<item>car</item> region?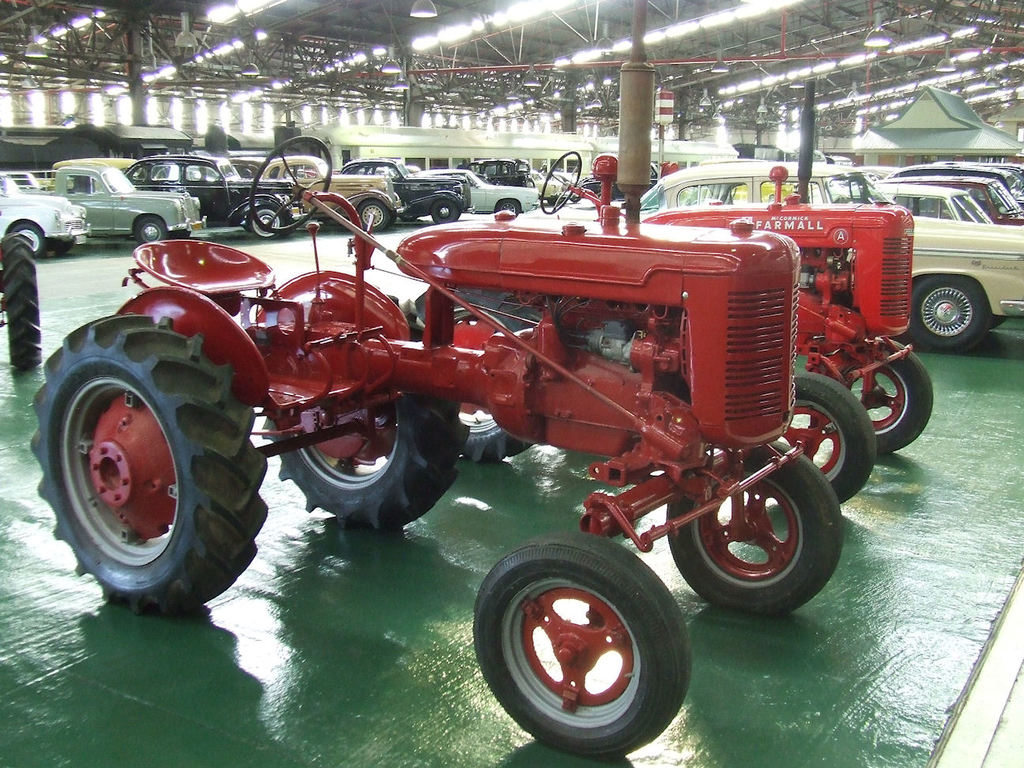
pyautogui.locateOnScreen(0, 176, 96, 264)
